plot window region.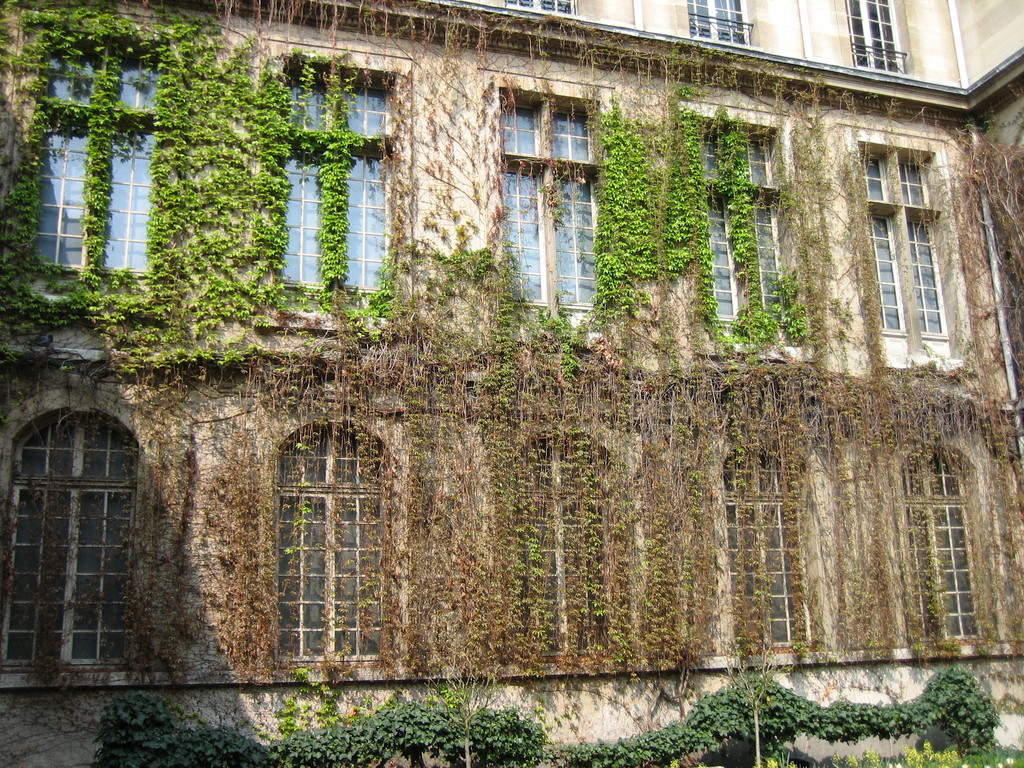
Plotted at [x1=851, y1=132, x2=964, y2=373].
